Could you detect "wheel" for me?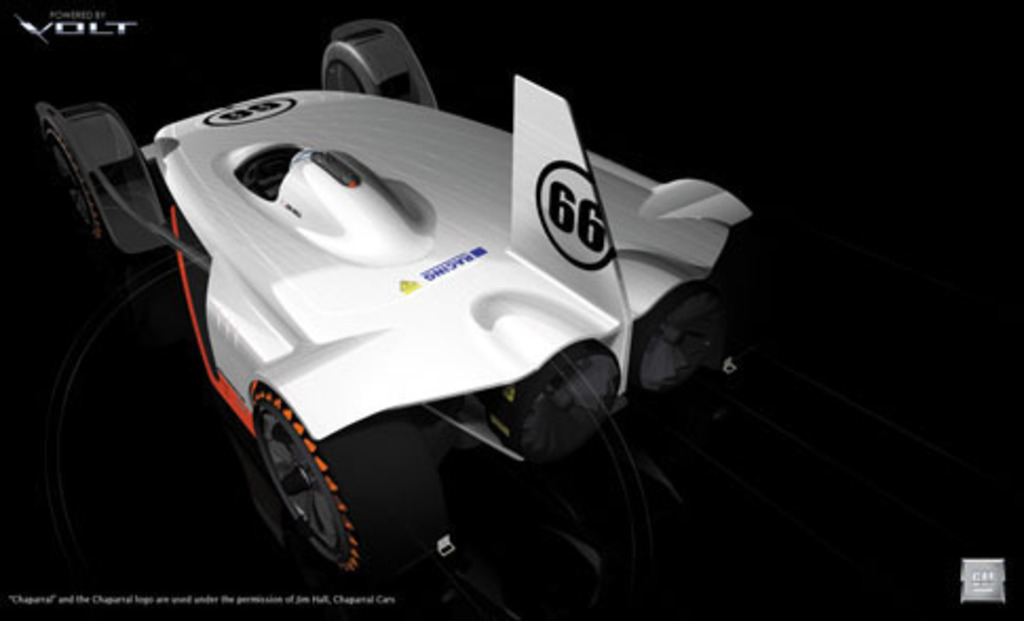
Detection result: [247,391,376,589].
